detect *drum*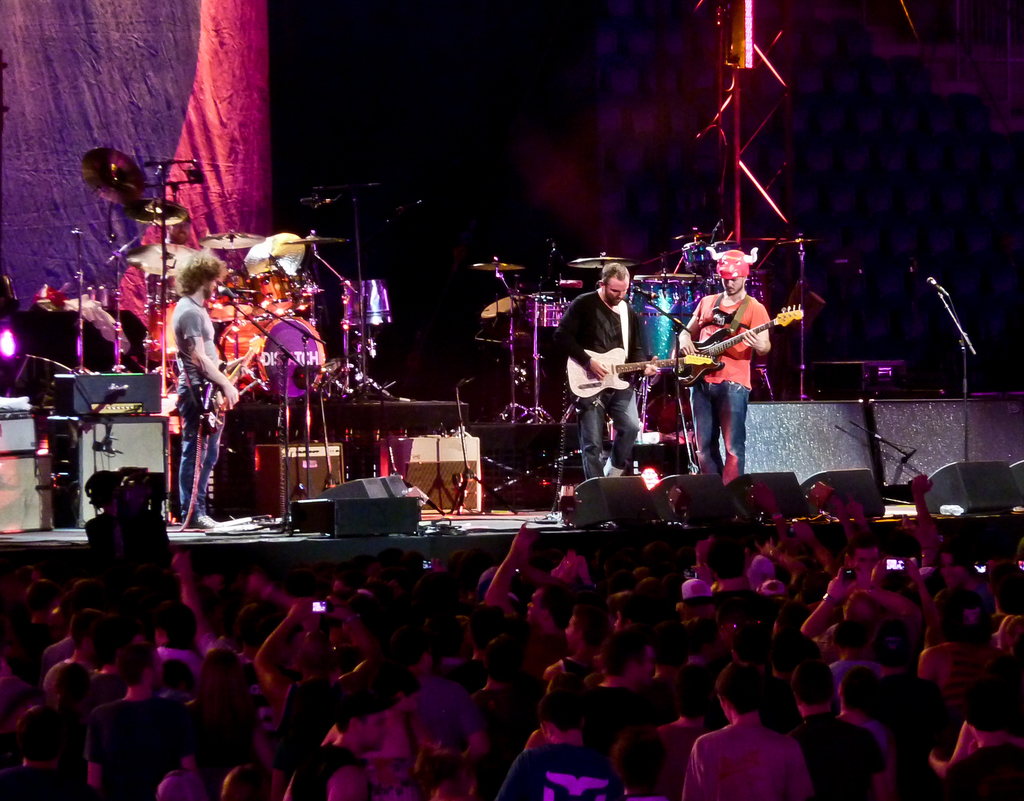
<bbox>216, 315, 330, 400</bbox>
